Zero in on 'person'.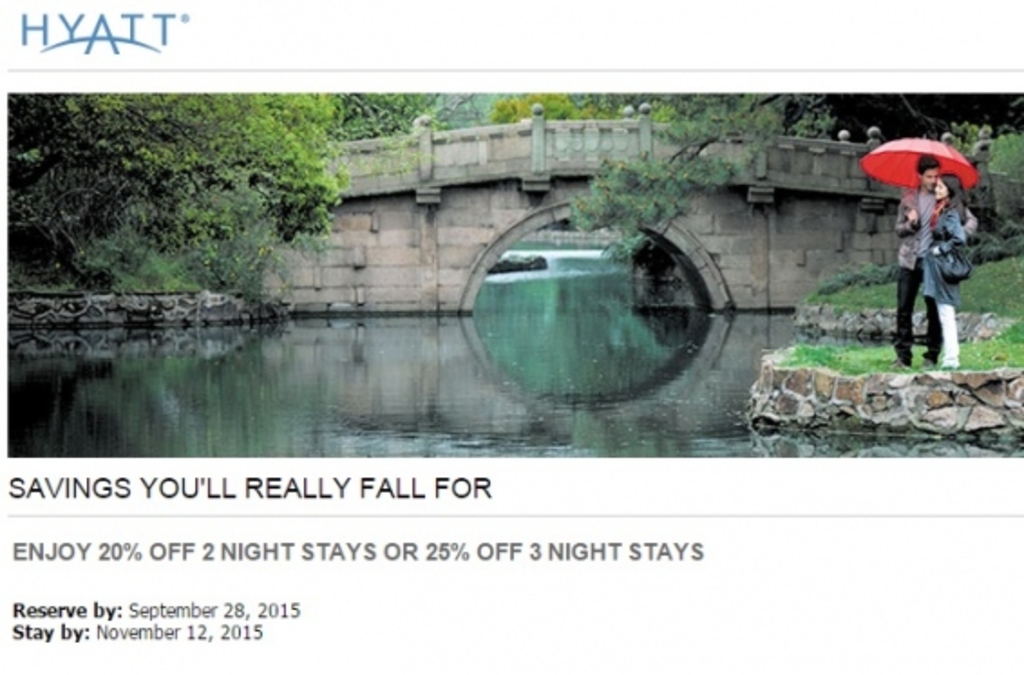
Zeroed in: 921/170/975/371.
